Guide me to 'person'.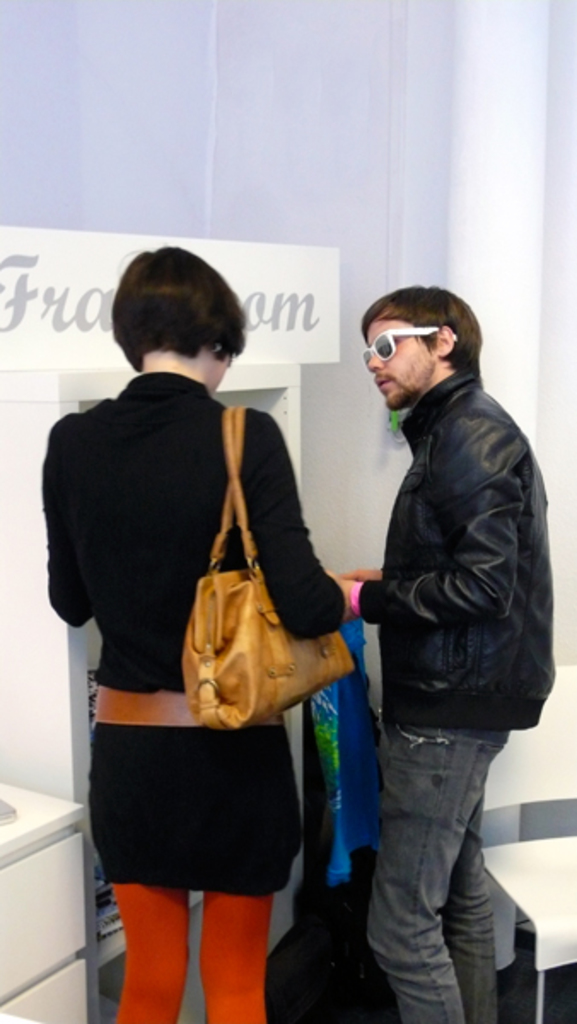
Guidance: [43, 246, 348, 1022].
